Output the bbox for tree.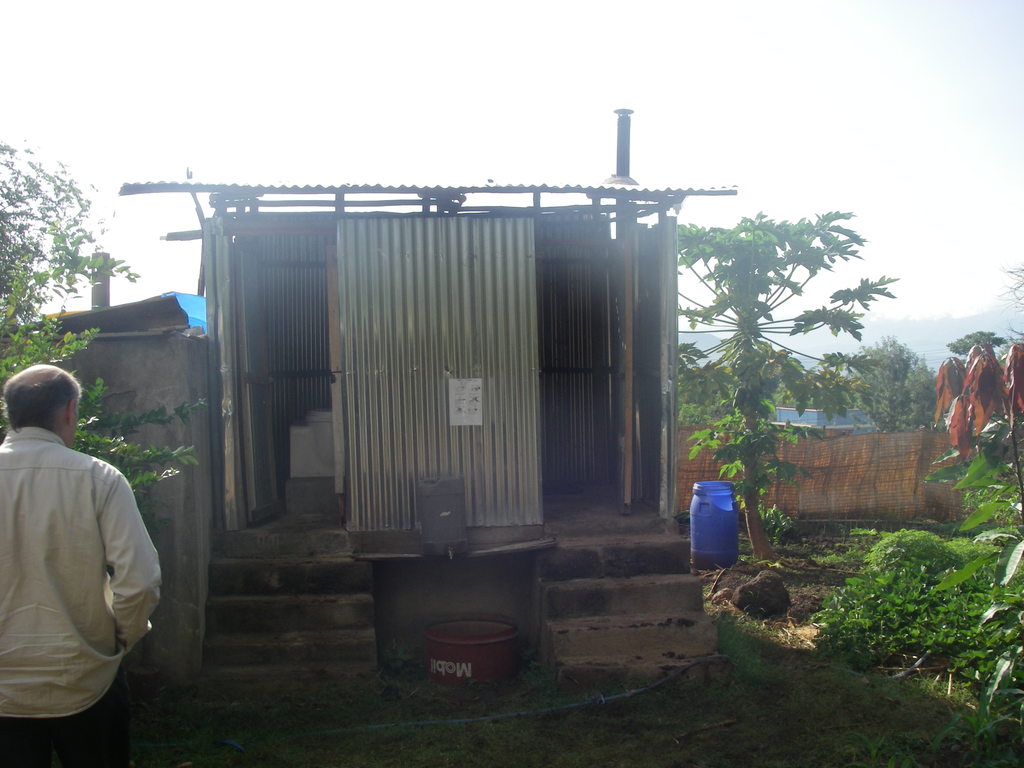
detection(674, 189, 876, 499).
